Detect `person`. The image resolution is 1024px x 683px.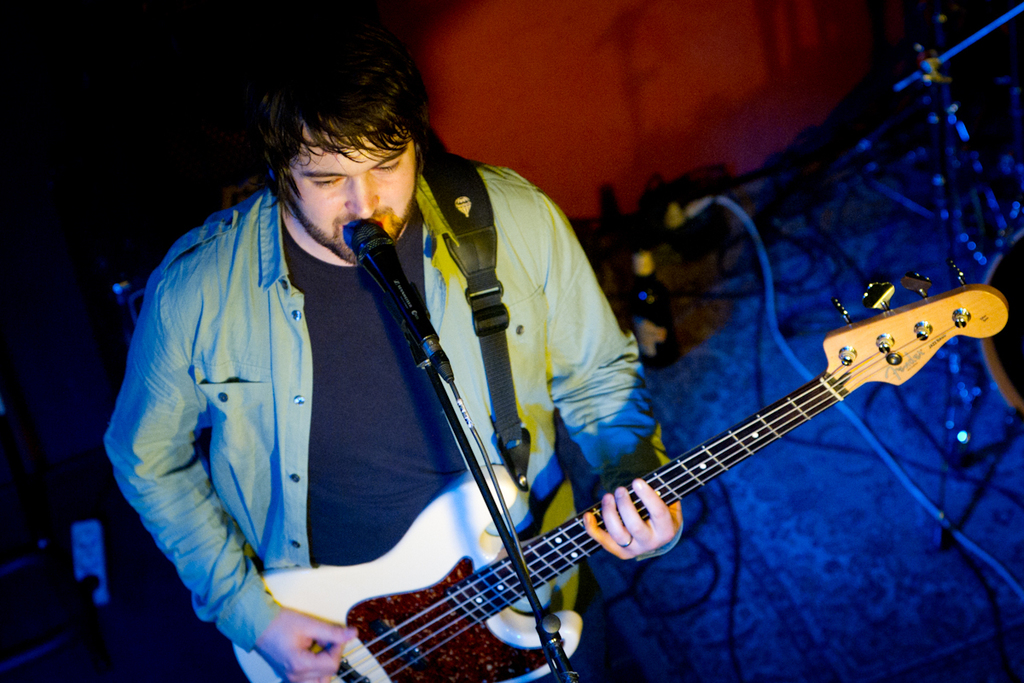
<region>102, 39, 684, 682</region>.
